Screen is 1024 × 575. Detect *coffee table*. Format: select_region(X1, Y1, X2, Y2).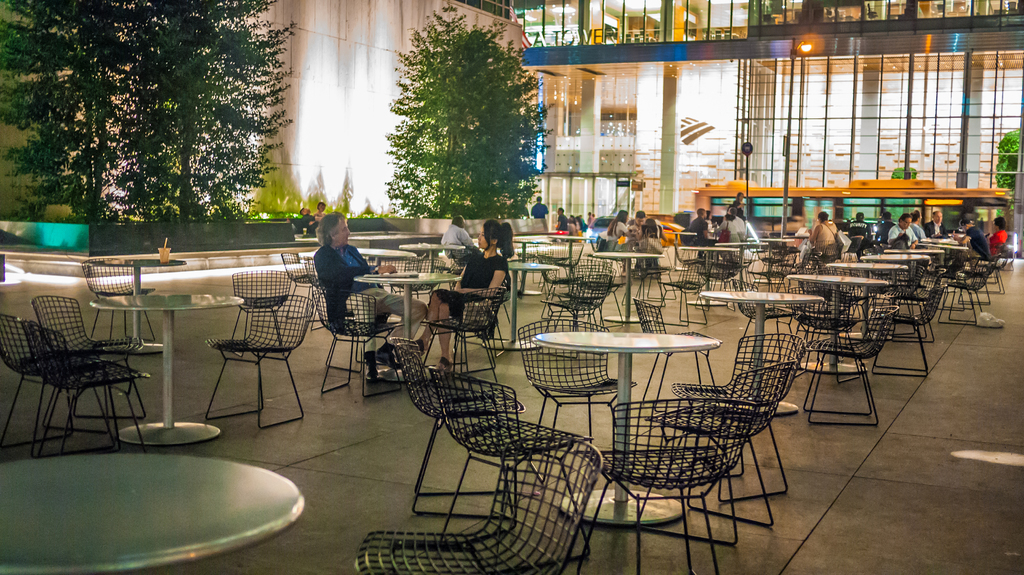
select_region(532, 333, 721, 523).
